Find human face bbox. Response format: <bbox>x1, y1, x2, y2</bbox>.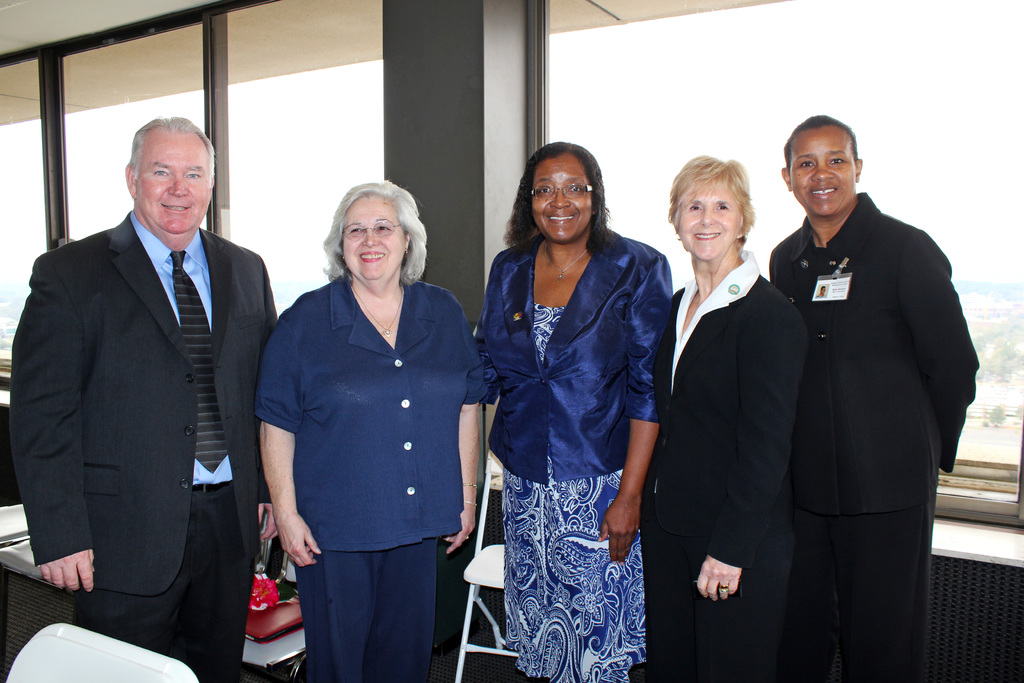
<bbox>680, 181, 742, 258</bbox>.
